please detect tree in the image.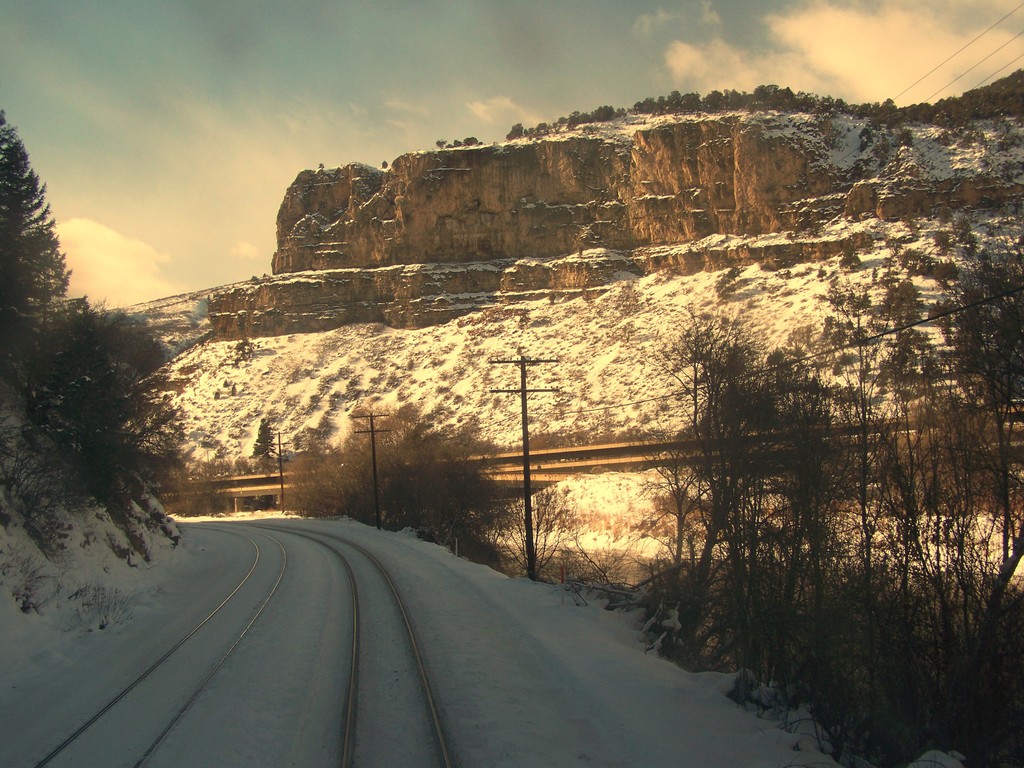
rect(248, 418, 282, 460).
